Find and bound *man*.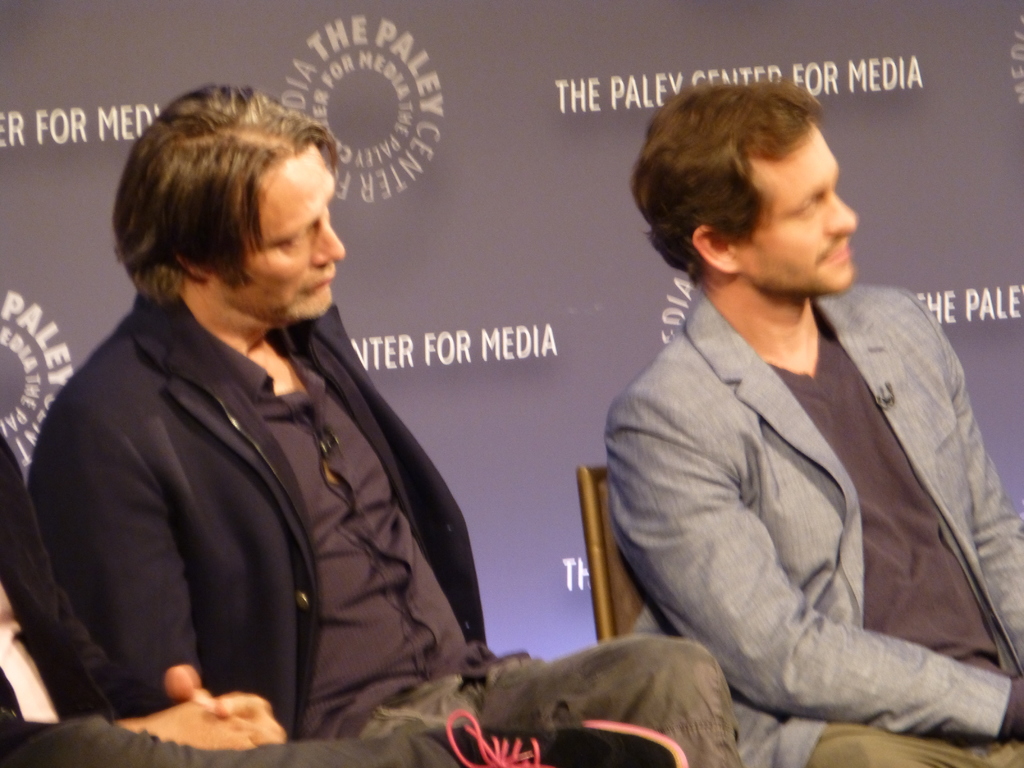
Bound: region(594, 78, 1023, 767).
